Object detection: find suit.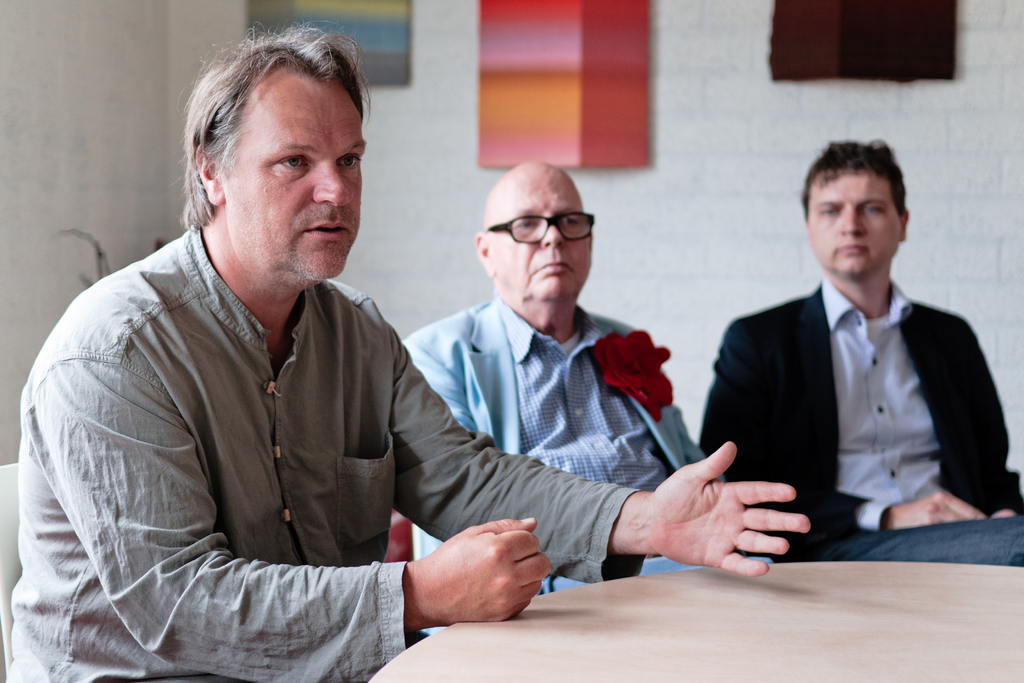
detection(401, 292, 768, 638).
